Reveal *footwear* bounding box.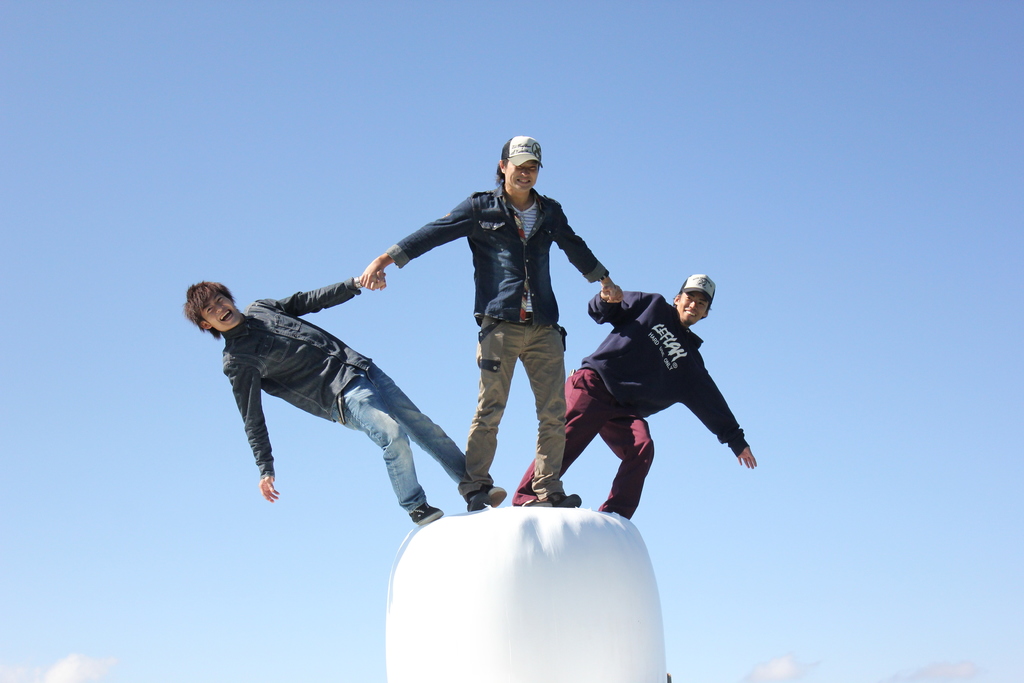
Revealed: left=547, top=490, right=582, bottom=507.
